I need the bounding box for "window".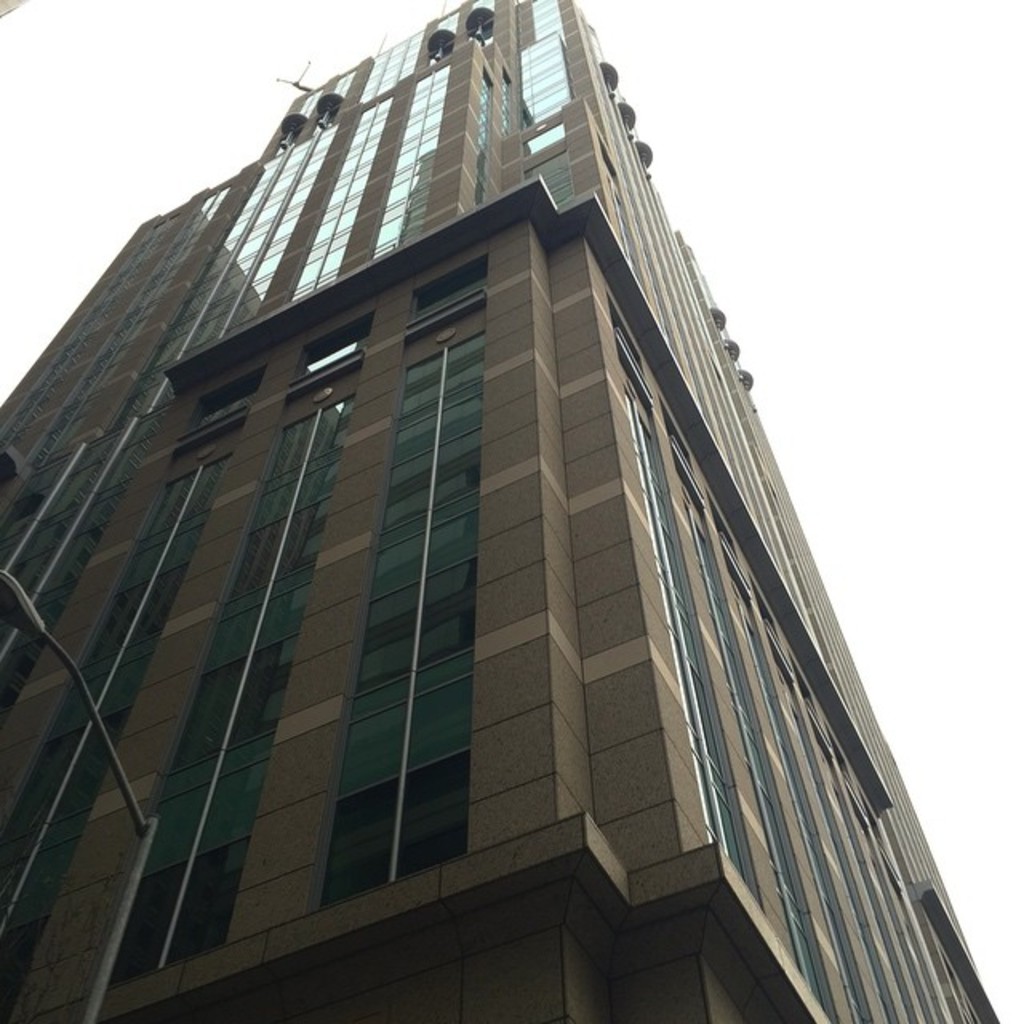
Here it is: <box>365,307,482,888</box>.
